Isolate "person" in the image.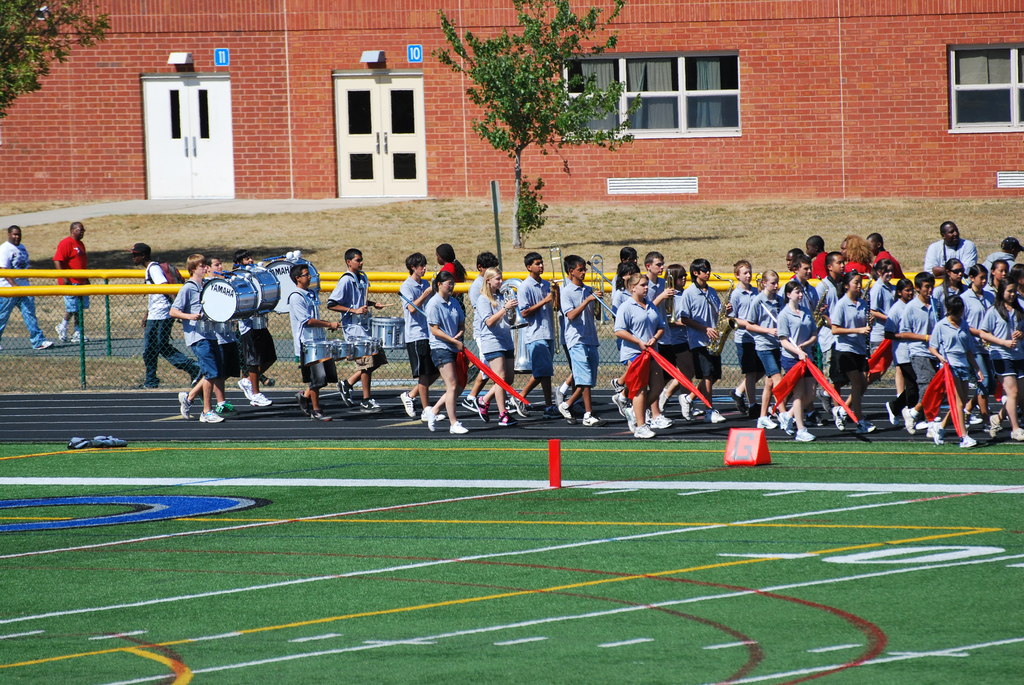
Isolated region: bbox=[983, 260, 1004, 295].
